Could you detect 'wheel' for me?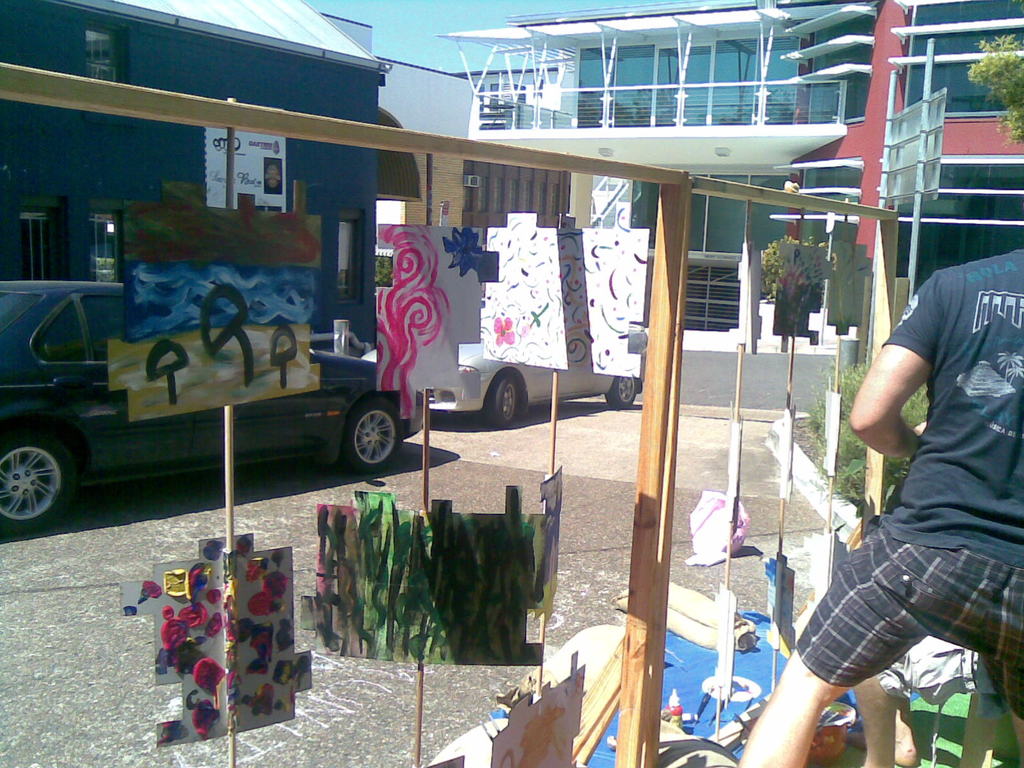
Detection result: rect(0, 431, 68, 527).
